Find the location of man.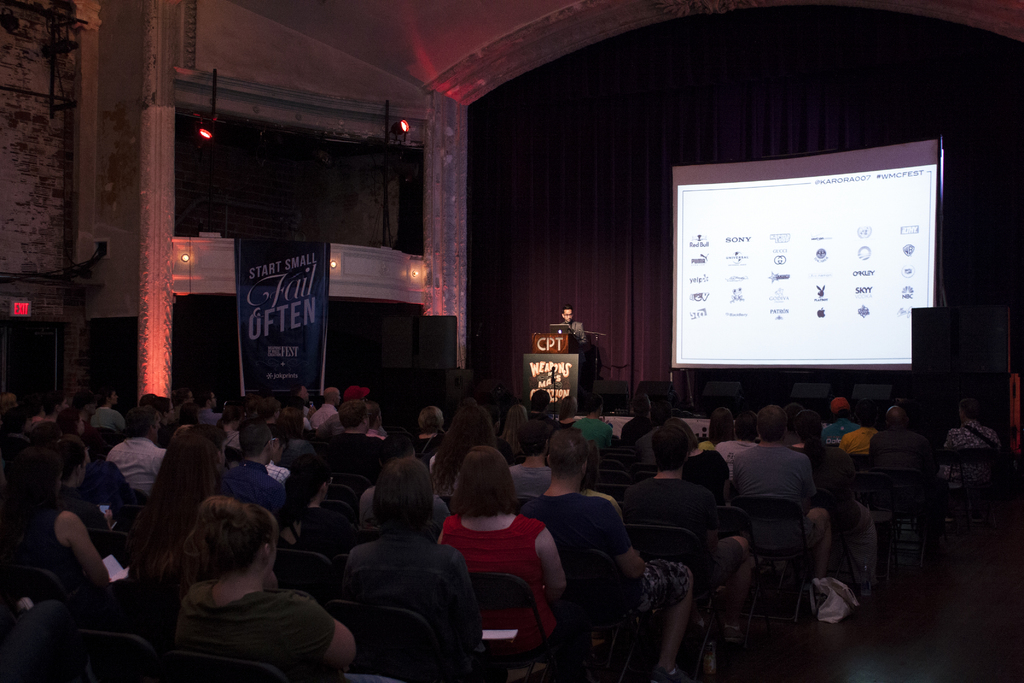
Location: 530:388:552:421.
